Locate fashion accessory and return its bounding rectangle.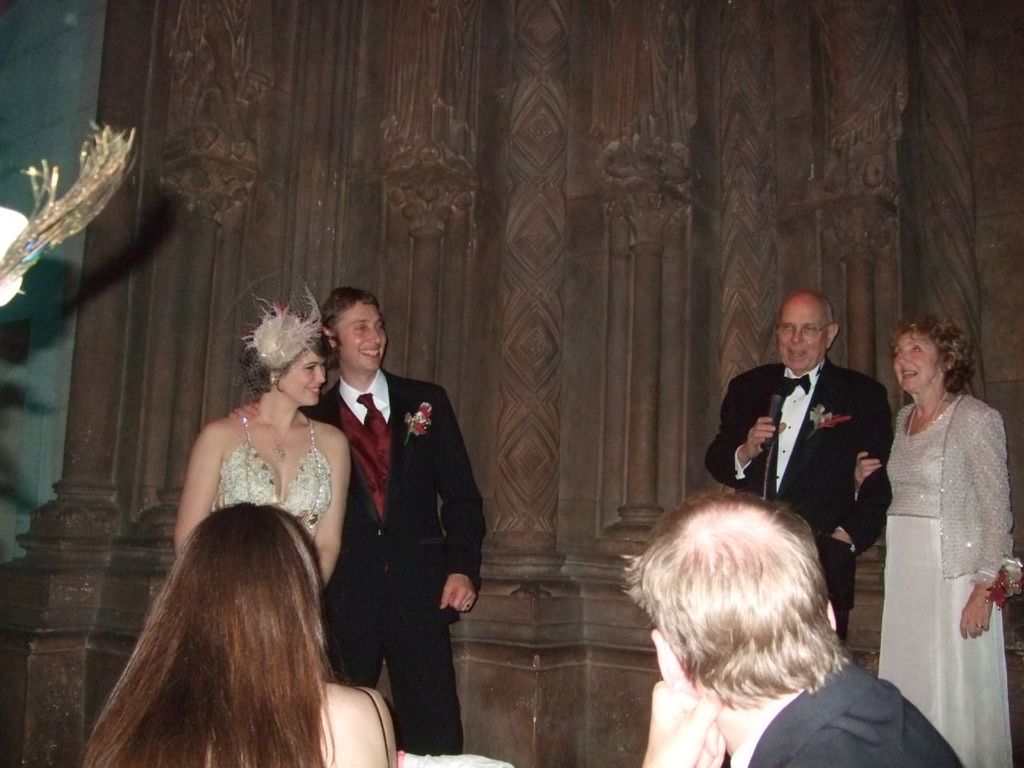
bbox=[239, 276, 334, 398].
